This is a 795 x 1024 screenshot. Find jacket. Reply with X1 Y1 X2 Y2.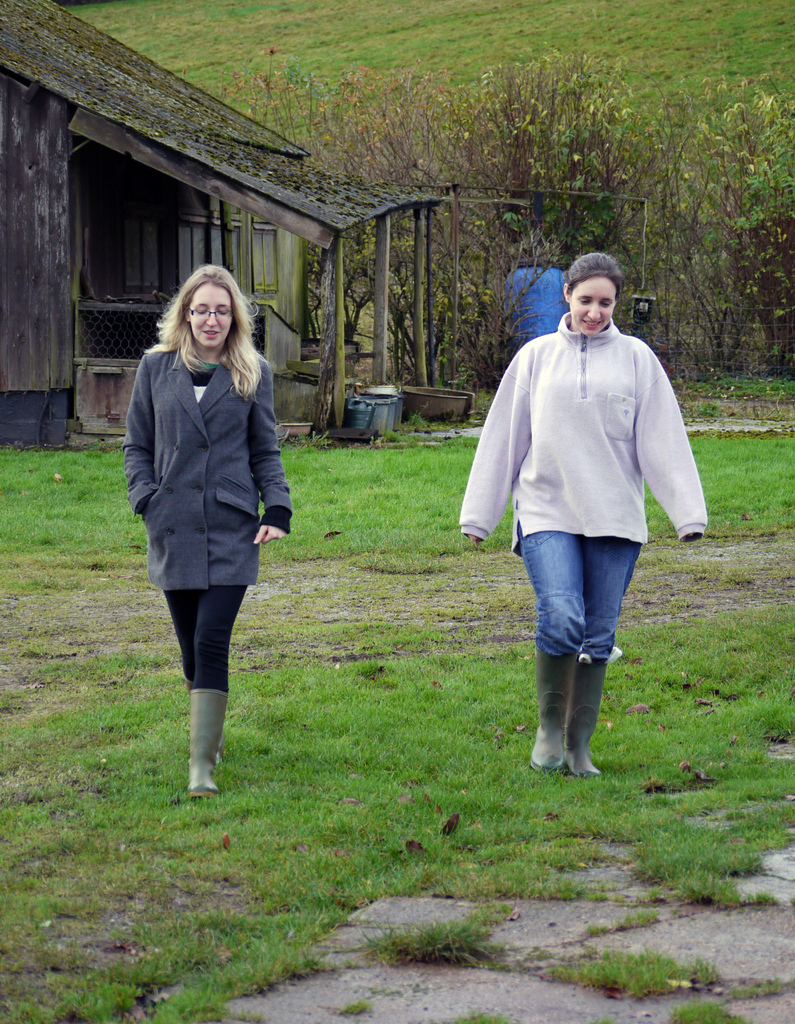
125 349 294 588.
